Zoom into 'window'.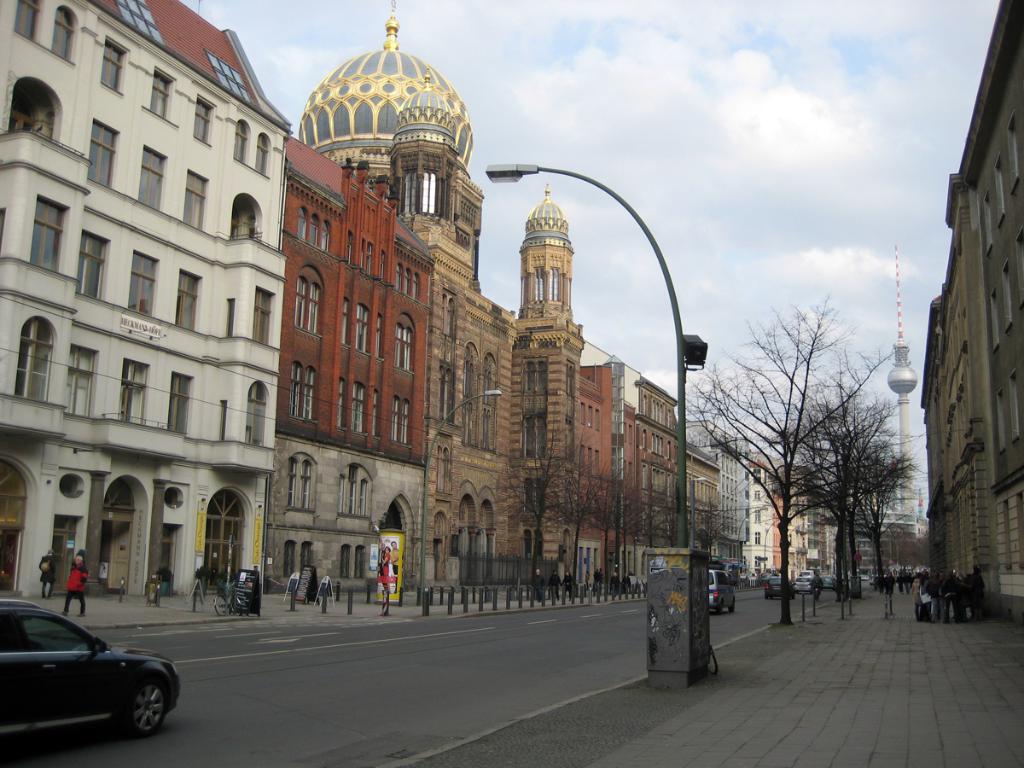
Zoom target: <bbox>390, 393, 415, 450</bbox>.
